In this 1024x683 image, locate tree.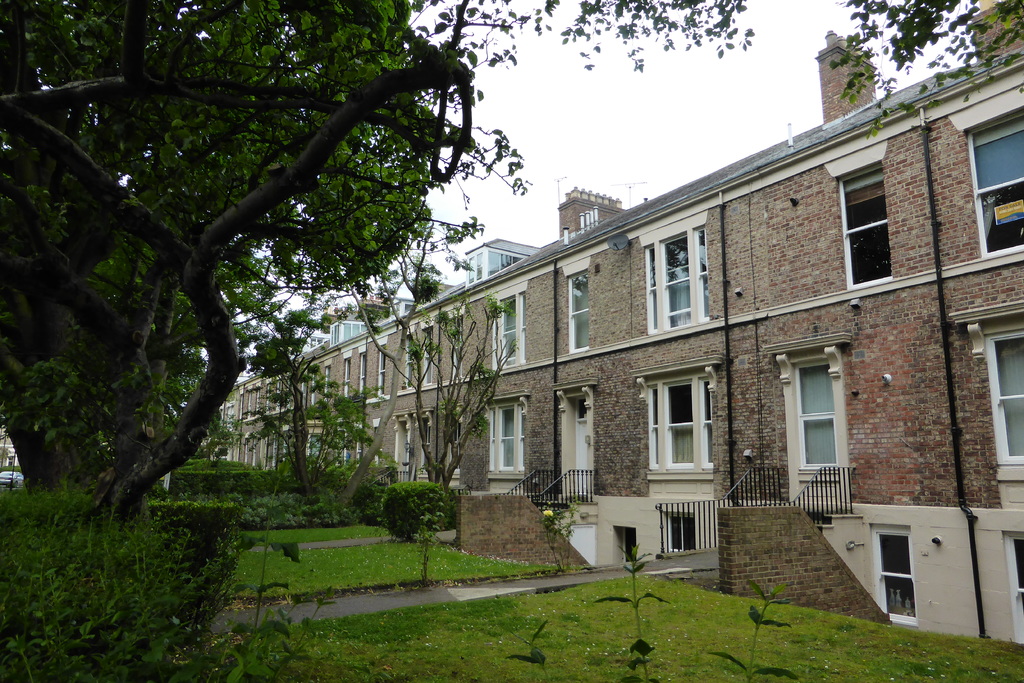
Bounding box: BBox(406, 295, 524, 490).
